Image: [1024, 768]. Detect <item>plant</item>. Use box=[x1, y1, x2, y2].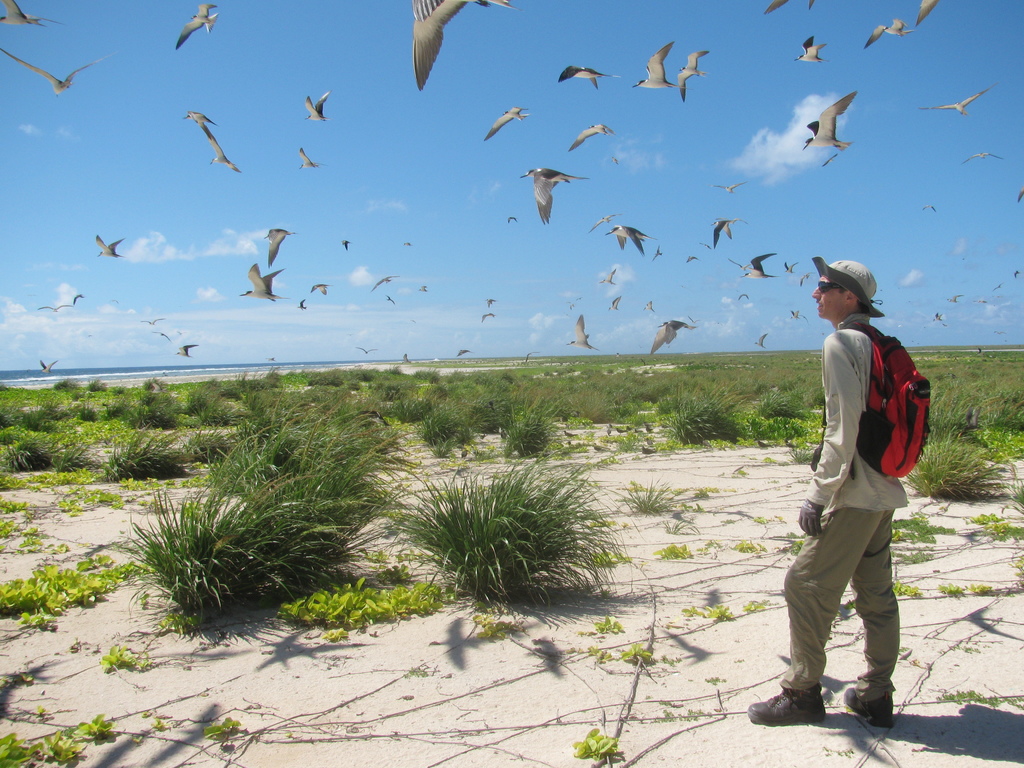
box=[607, 477, 664, 508].
